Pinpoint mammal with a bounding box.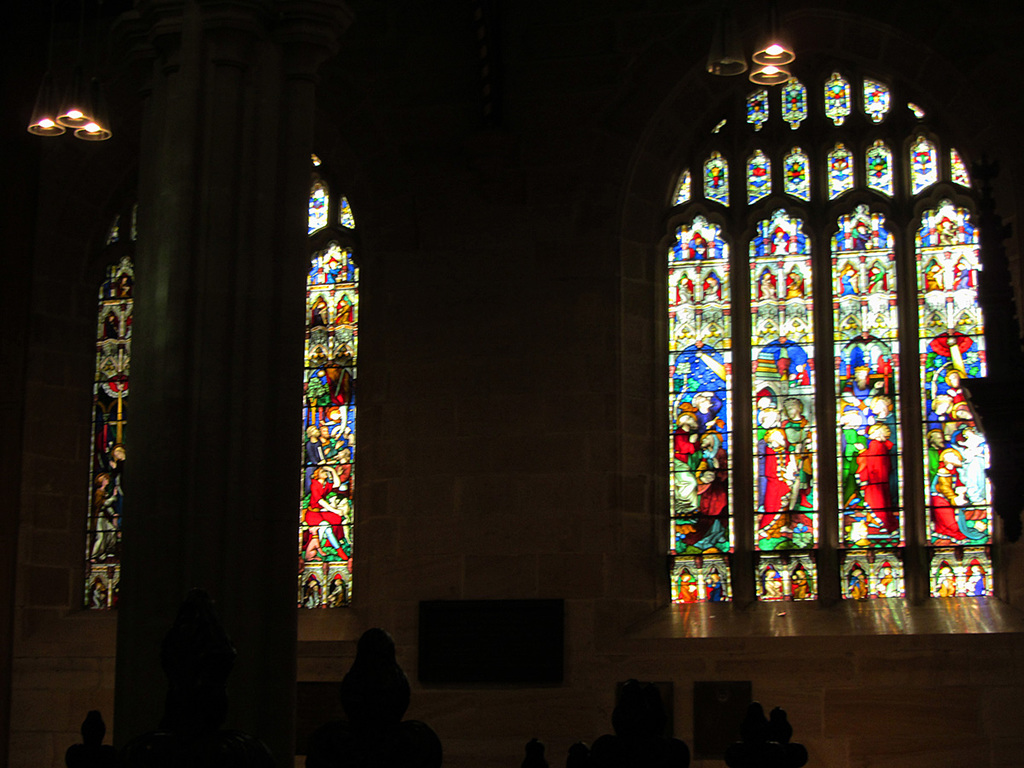
rect(846, 359, 871, 414).
